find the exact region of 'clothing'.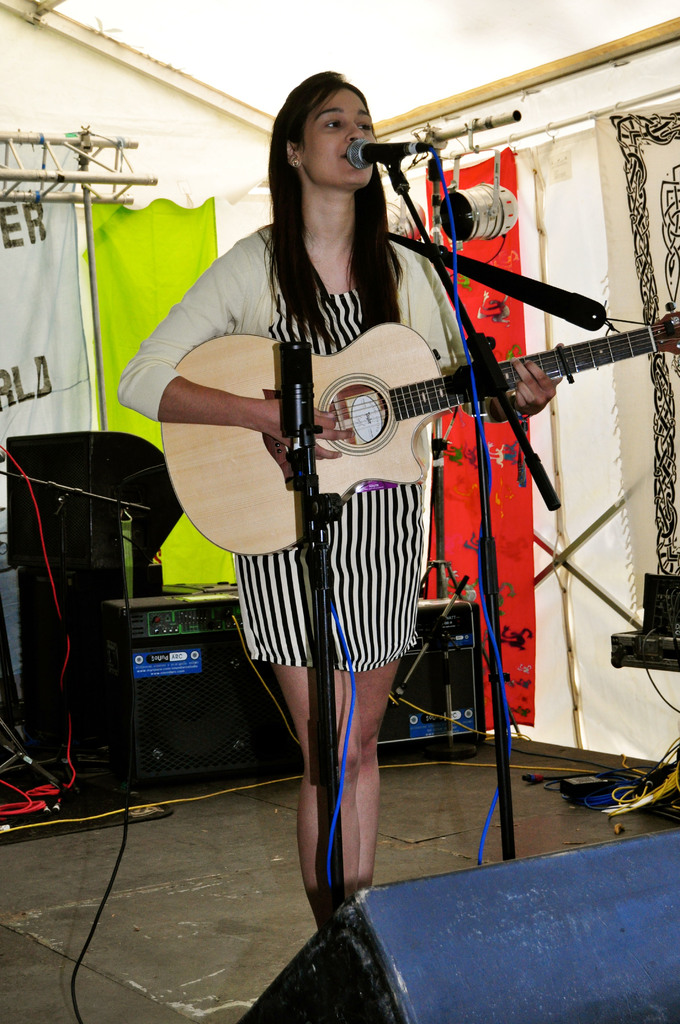
Exact region: 125,223,459,676.
